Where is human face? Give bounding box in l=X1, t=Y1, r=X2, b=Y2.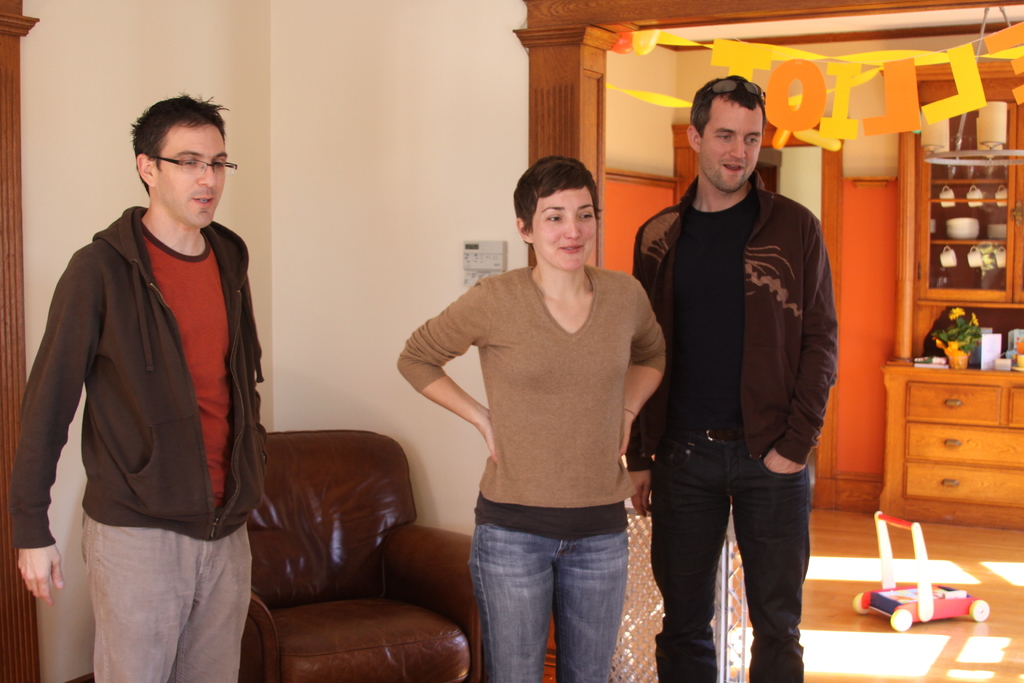
l=699, t=88, r=767, b=188.
